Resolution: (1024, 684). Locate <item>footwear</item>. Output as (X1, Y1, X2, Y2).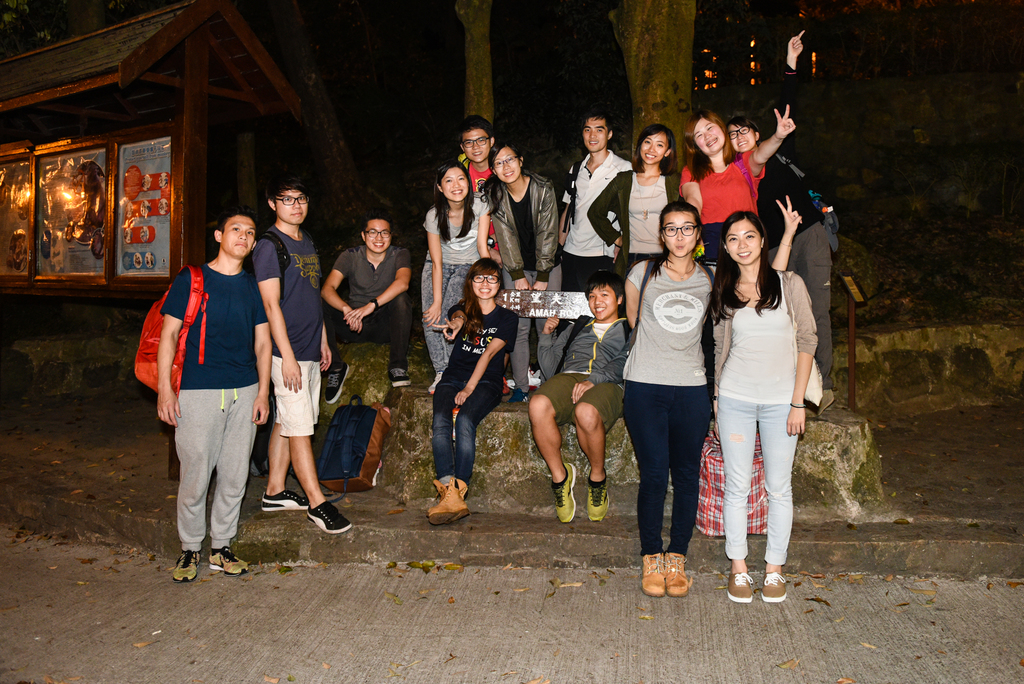
(552, 459, 579, 520).
